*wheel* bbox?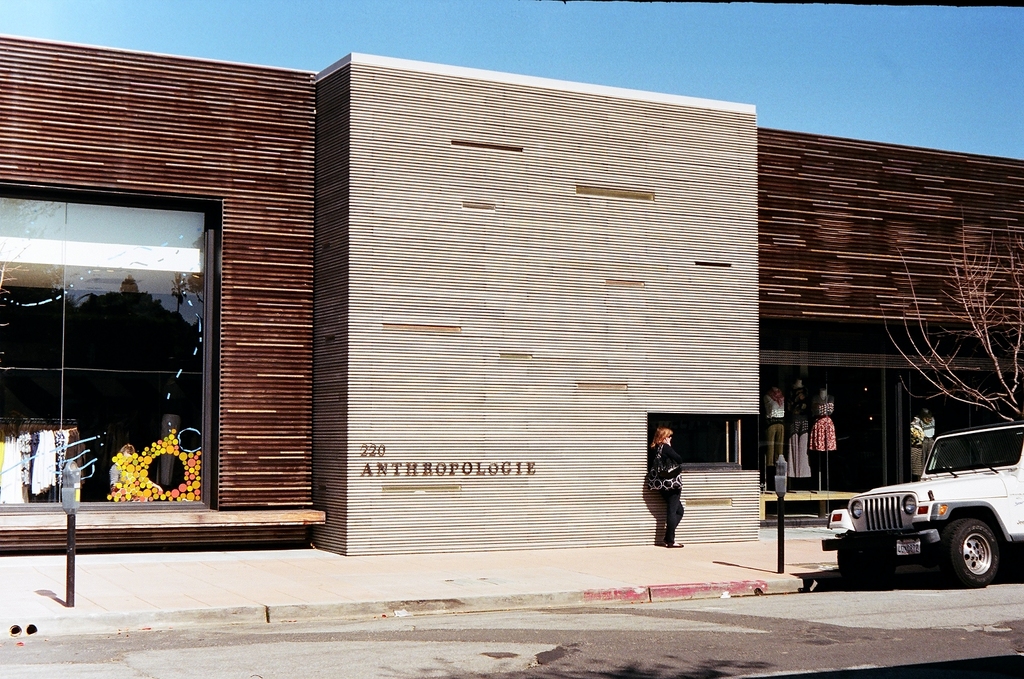
{"x1": 836, "y1": 538, "x2": 881, "y2": 584}
